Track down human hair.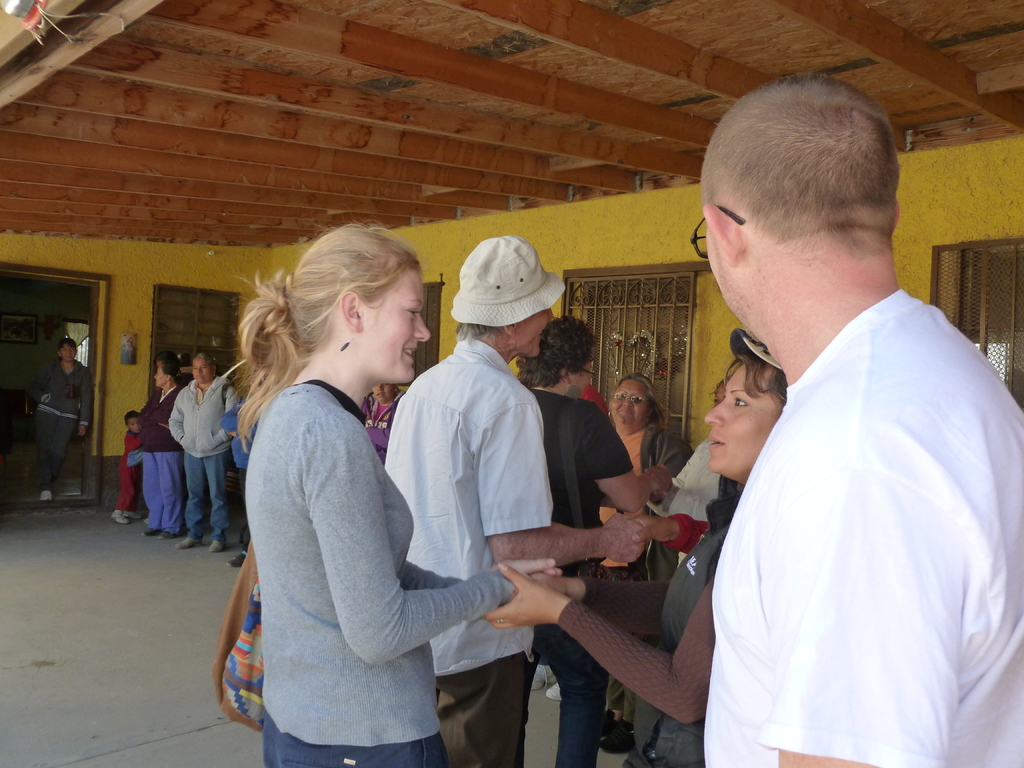
Tracked to locate(124, 410, 140, 428).
